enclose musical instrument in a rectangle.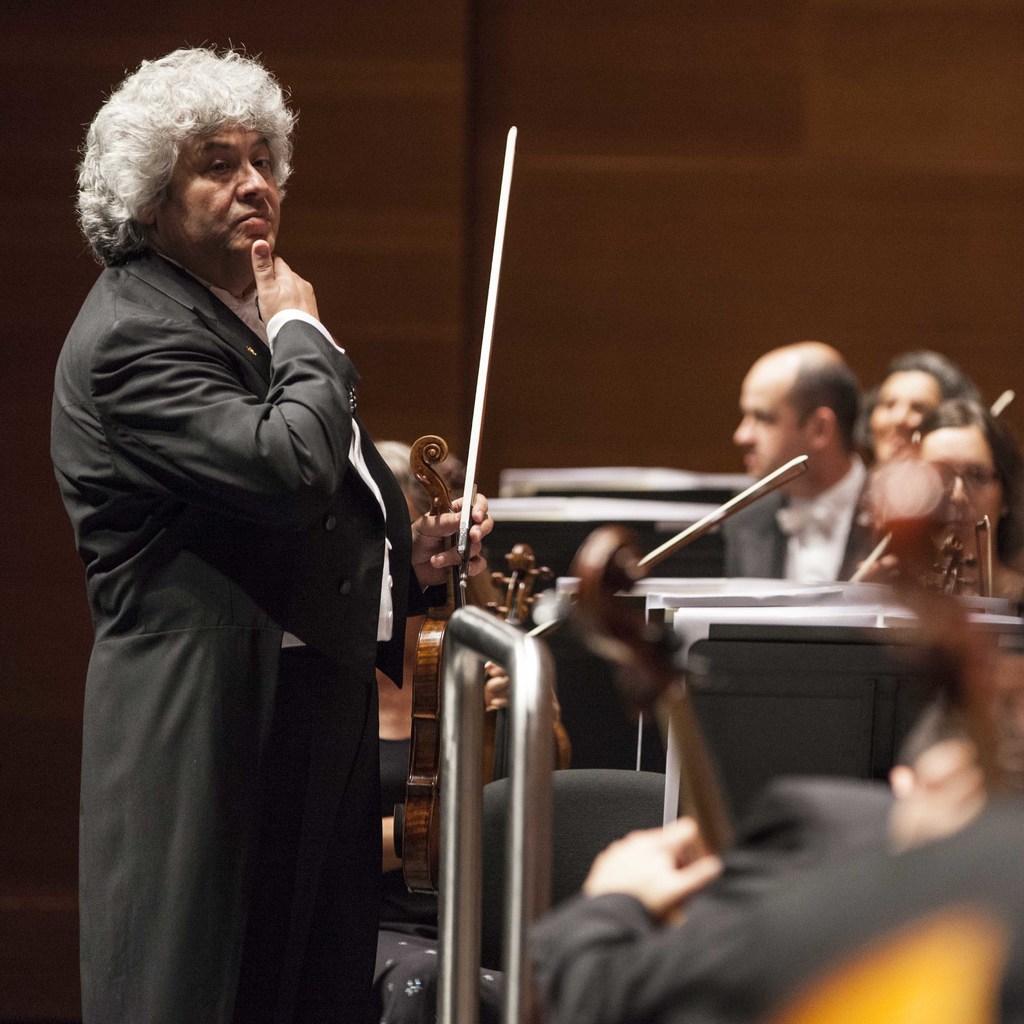
364,428,614,940.
